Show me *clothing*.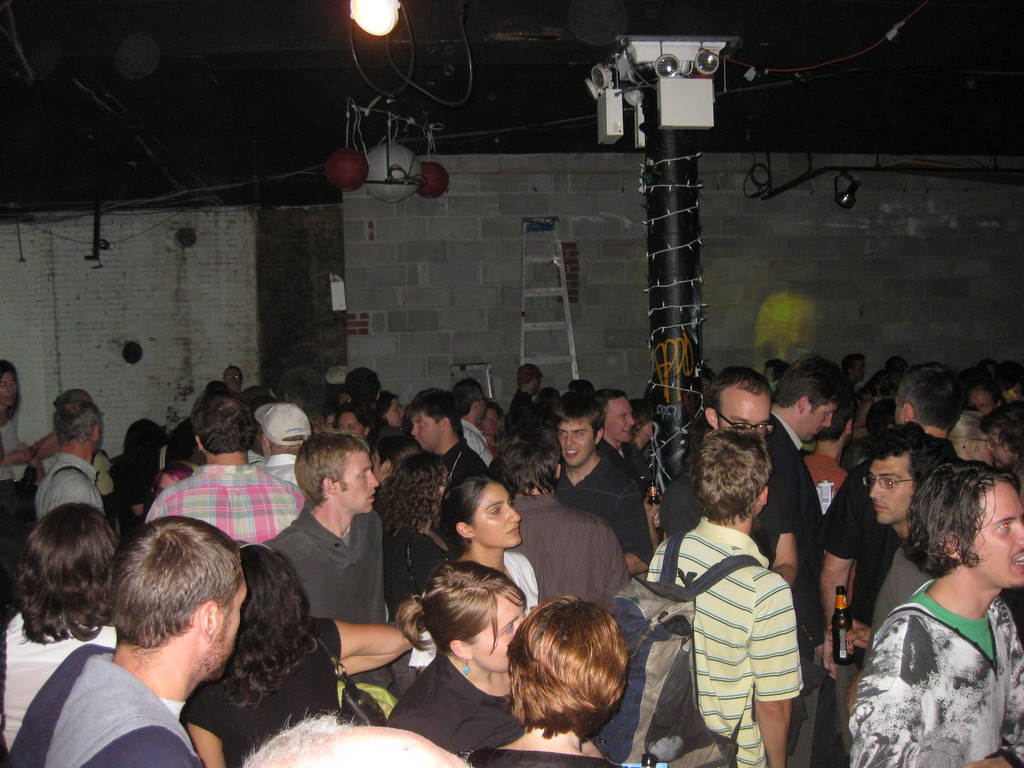
*clothing* is here: 650, 496, 827, 762.
